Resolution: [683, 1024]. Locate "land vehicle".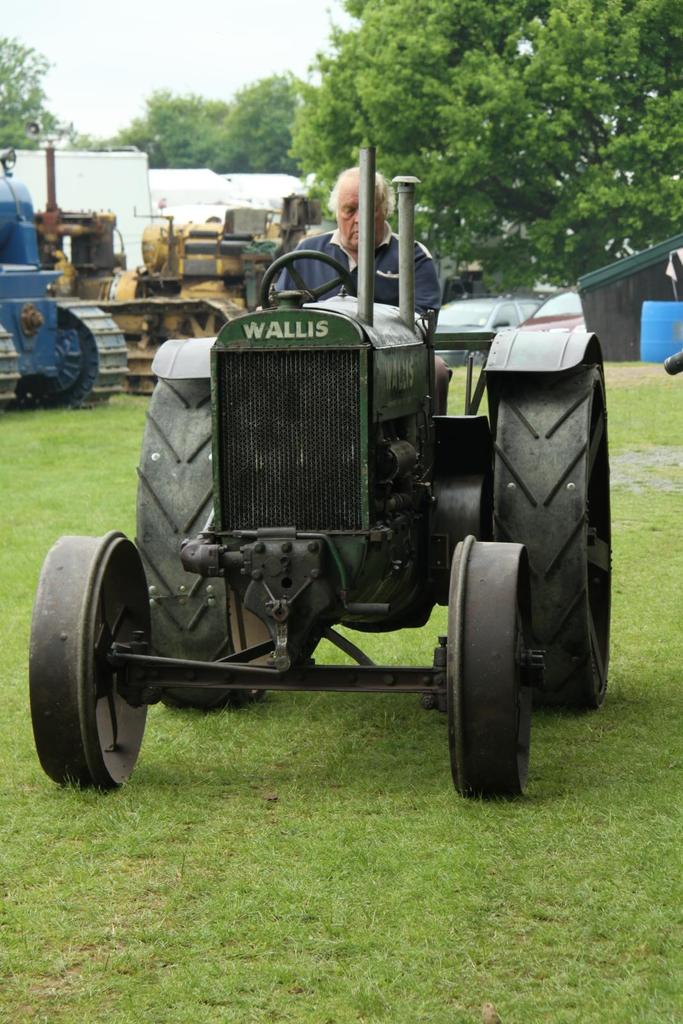
[522,288,590,333].
